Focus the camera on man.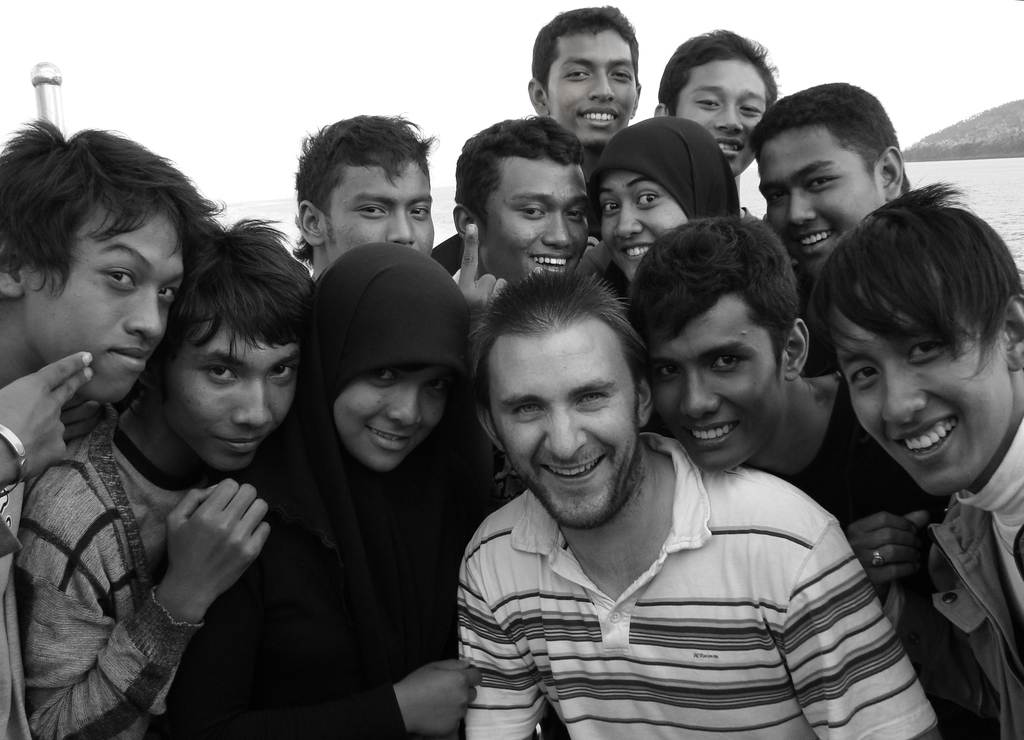
Focus region: pyautogui.locateOnScreen(528, 5, 641, 255).
